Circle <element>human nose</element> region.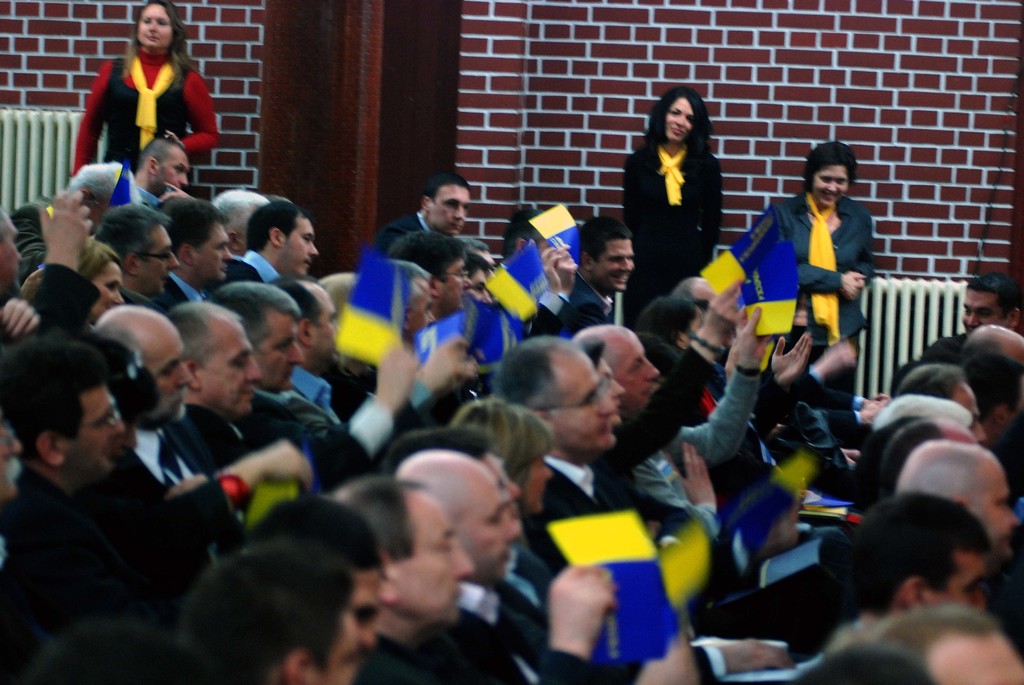
Region: 166/252/178/268.
